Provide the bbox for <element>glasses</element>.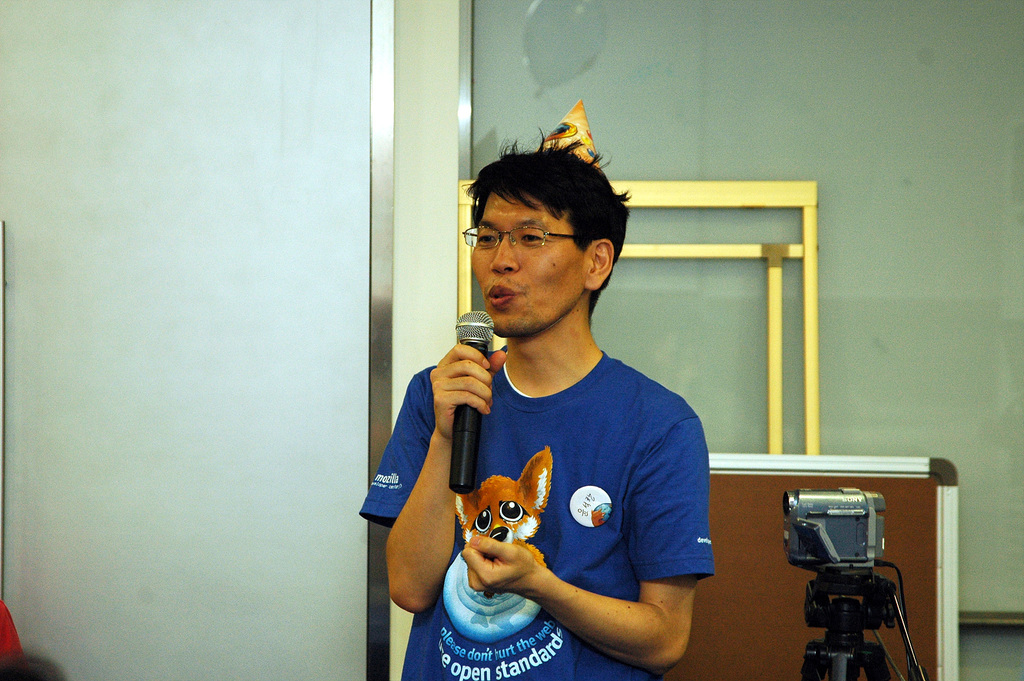
[461, 224, 586, 269].
